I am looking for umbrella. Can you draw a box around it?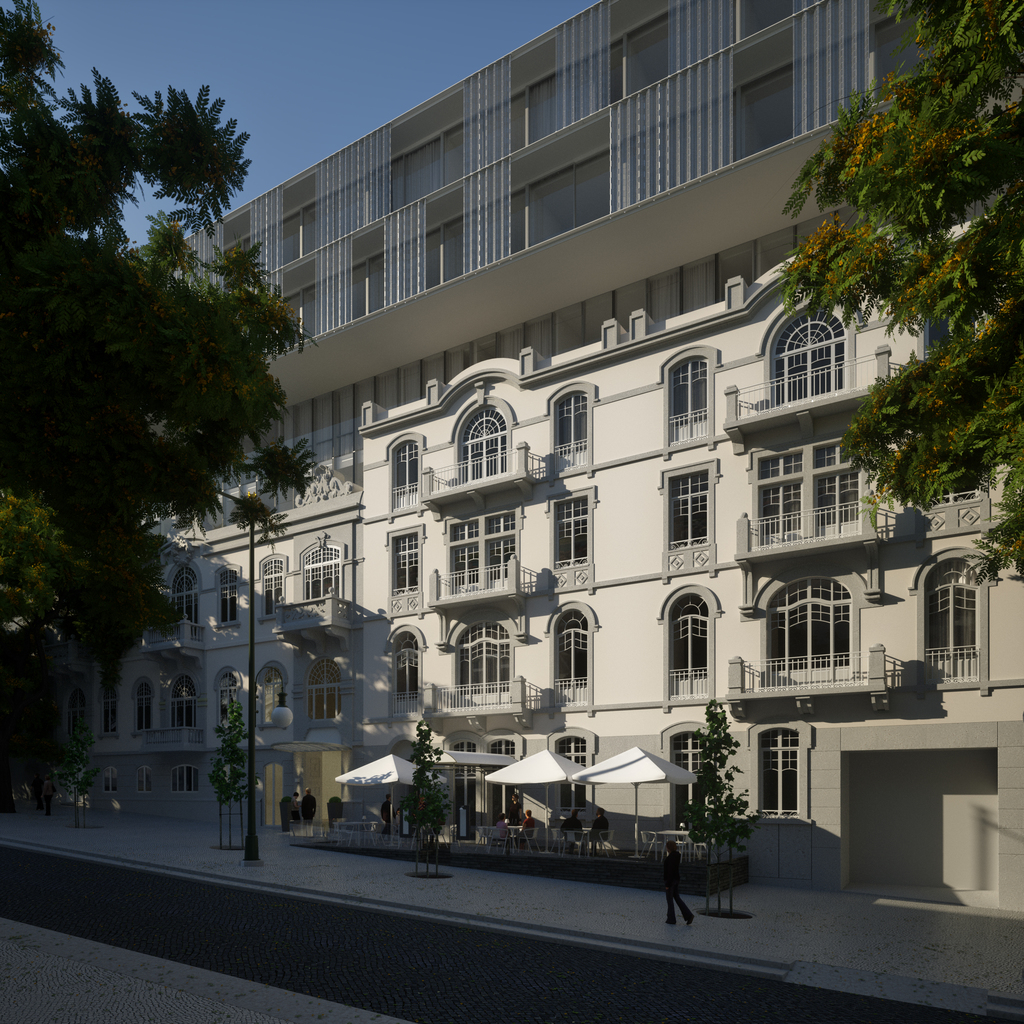
Sure, the bounding box is 335, 753, 445, 833.
